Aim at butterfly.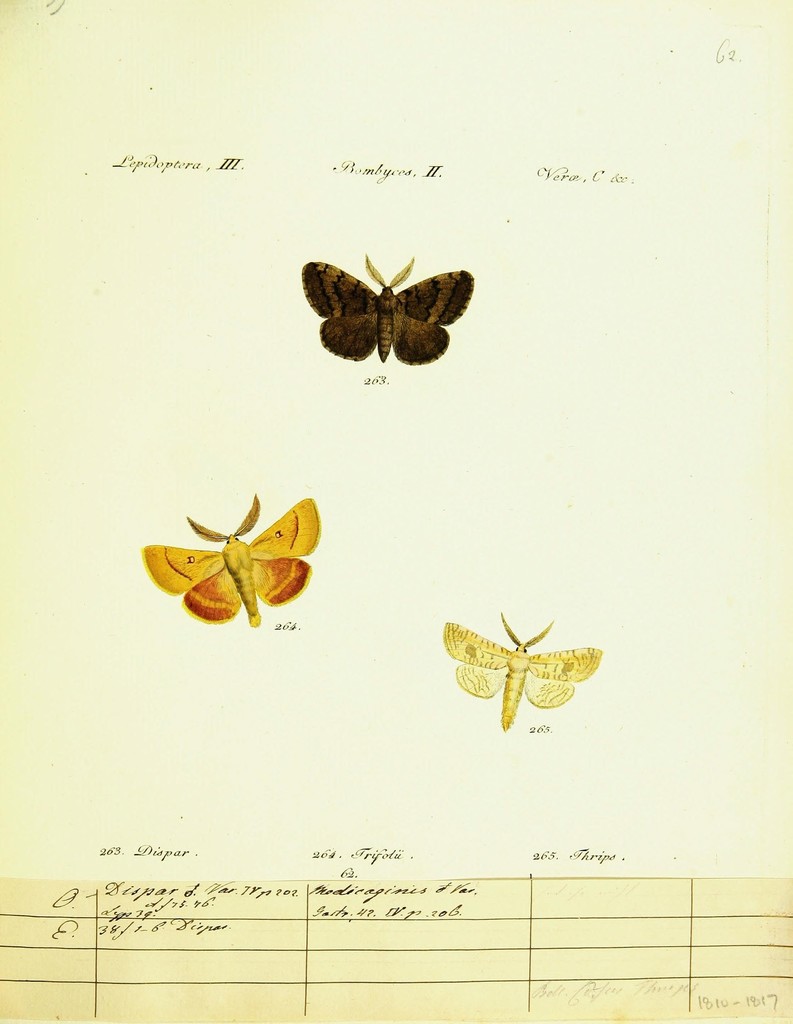
Aimed at bbox(294, 251, 477, 366).
